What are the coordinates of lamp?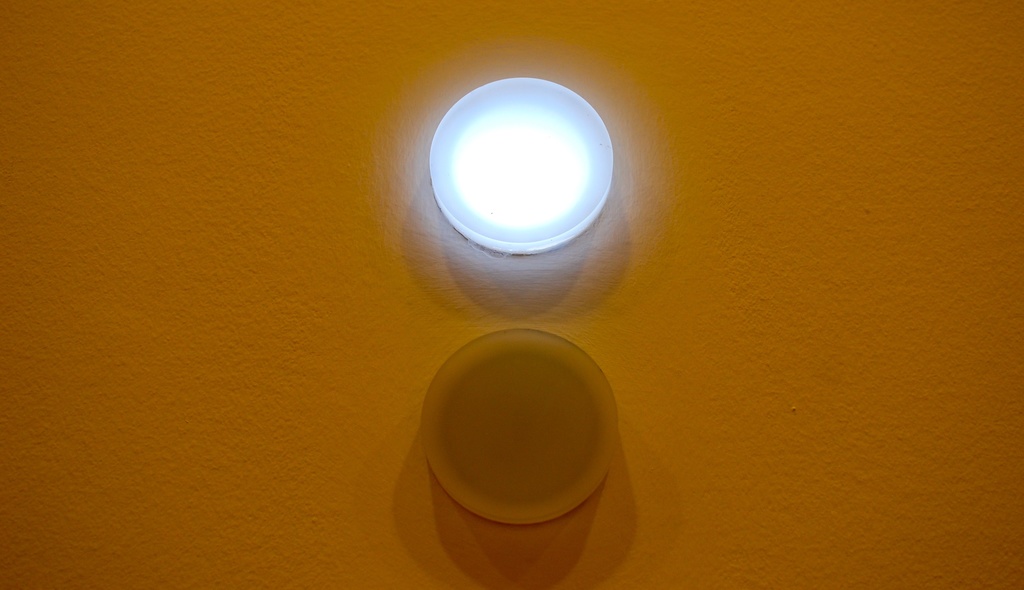
(416,324,618,525).
